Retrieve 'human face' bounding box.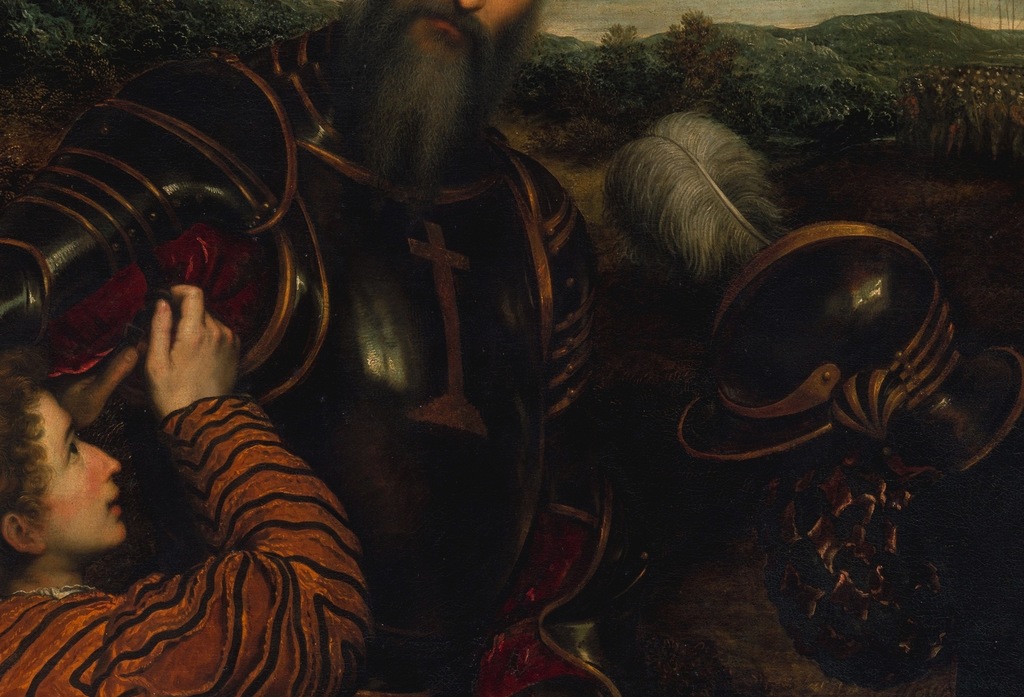
Bounding box: box=[44, 392, 120, 544].
